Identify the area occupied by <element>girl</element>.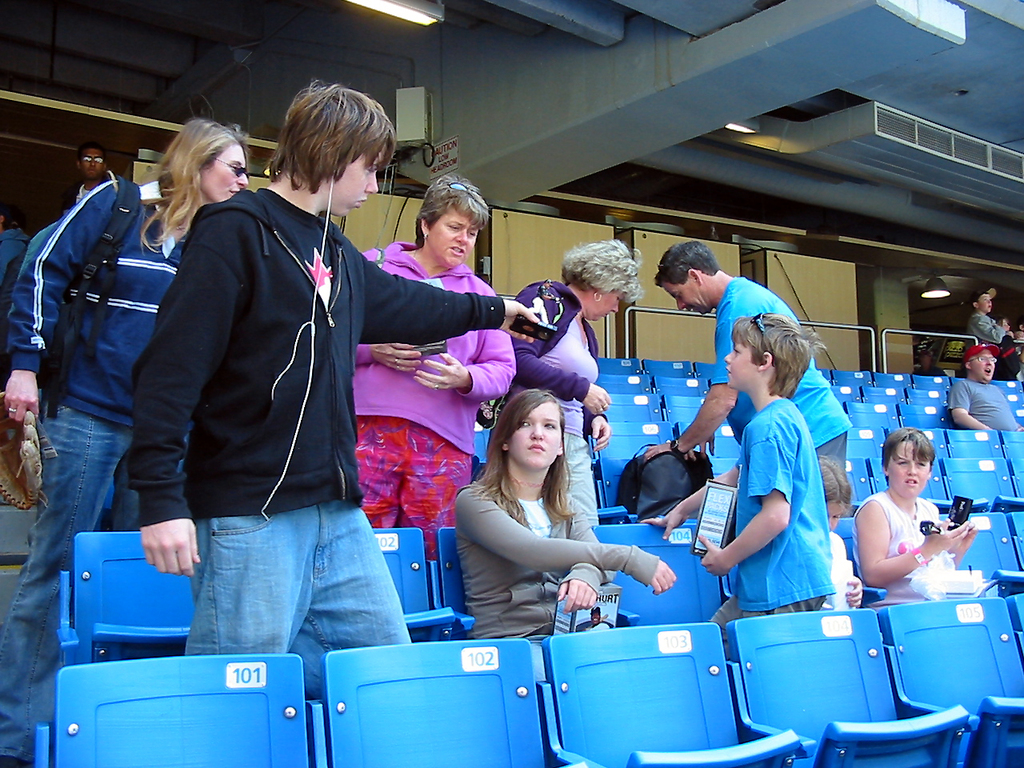
Area: (853,426,975,608).
